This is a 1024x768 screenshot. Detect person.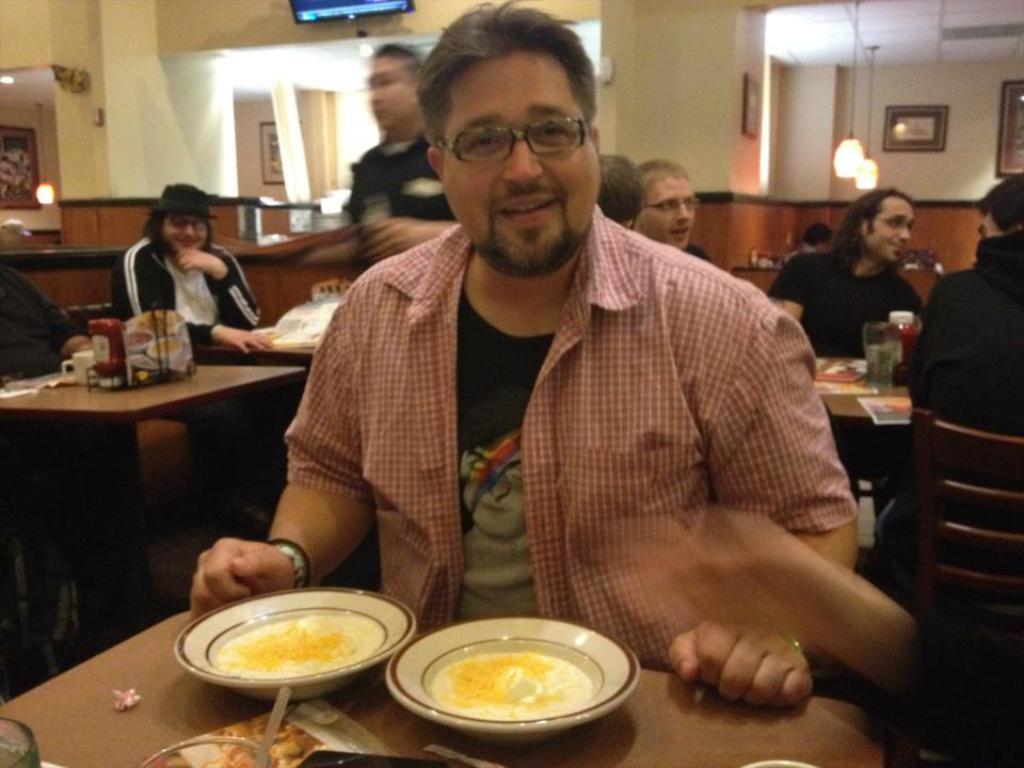
108 180 274 356.
